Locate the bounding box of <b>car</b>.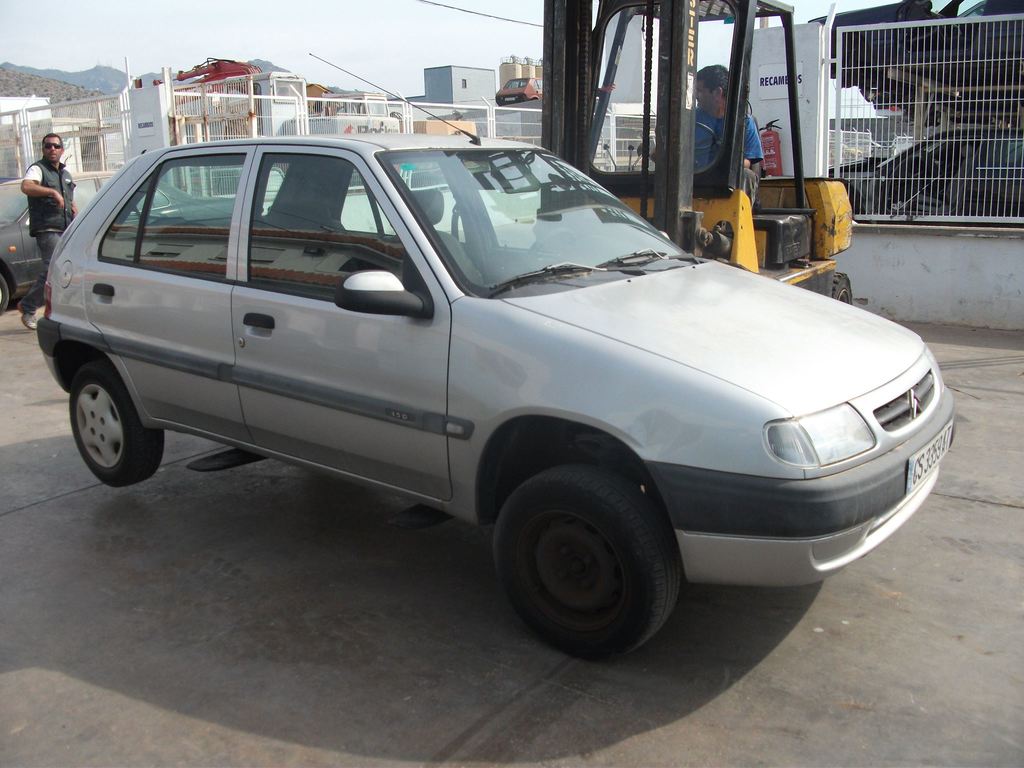
Bounding box: locate(32, 43, 957, 674).
